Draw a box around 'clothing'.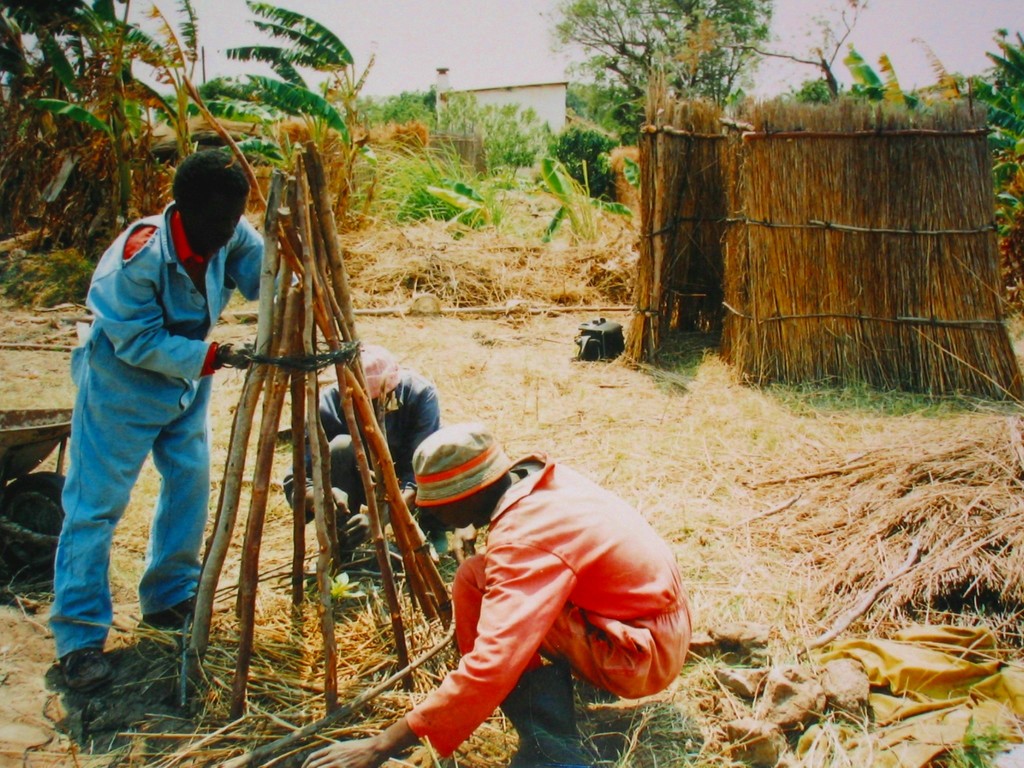
[386,407,674,736].
